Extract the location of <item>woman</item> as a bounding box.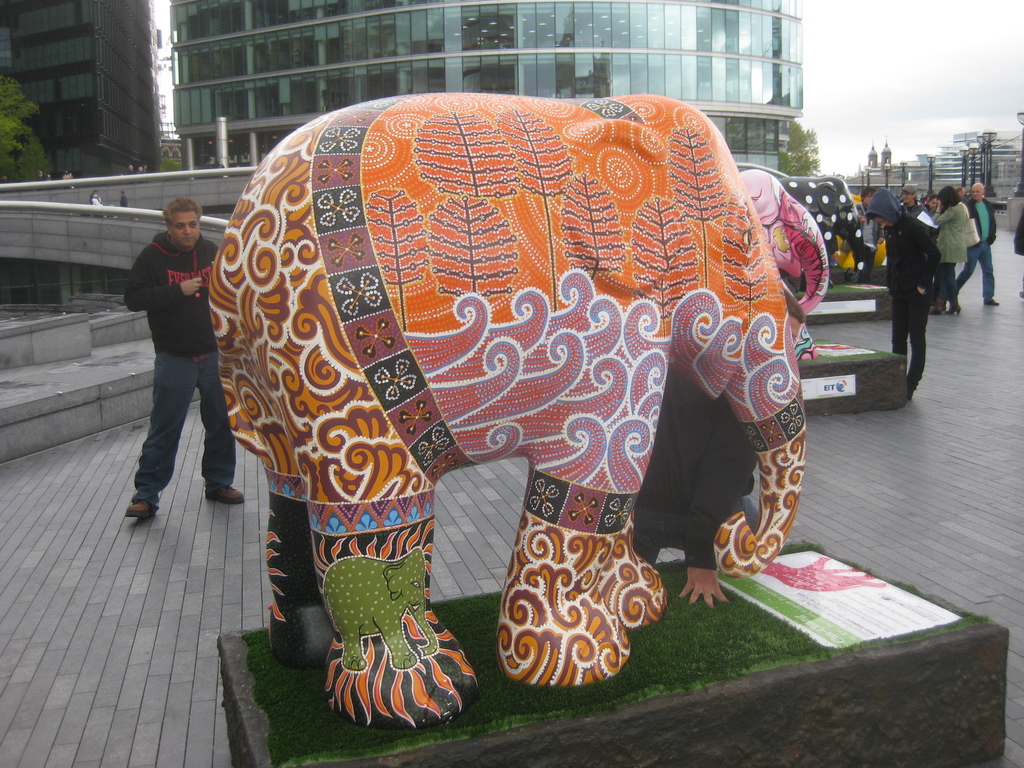
[x1=927, y1=185, x2=972, y2=313].
